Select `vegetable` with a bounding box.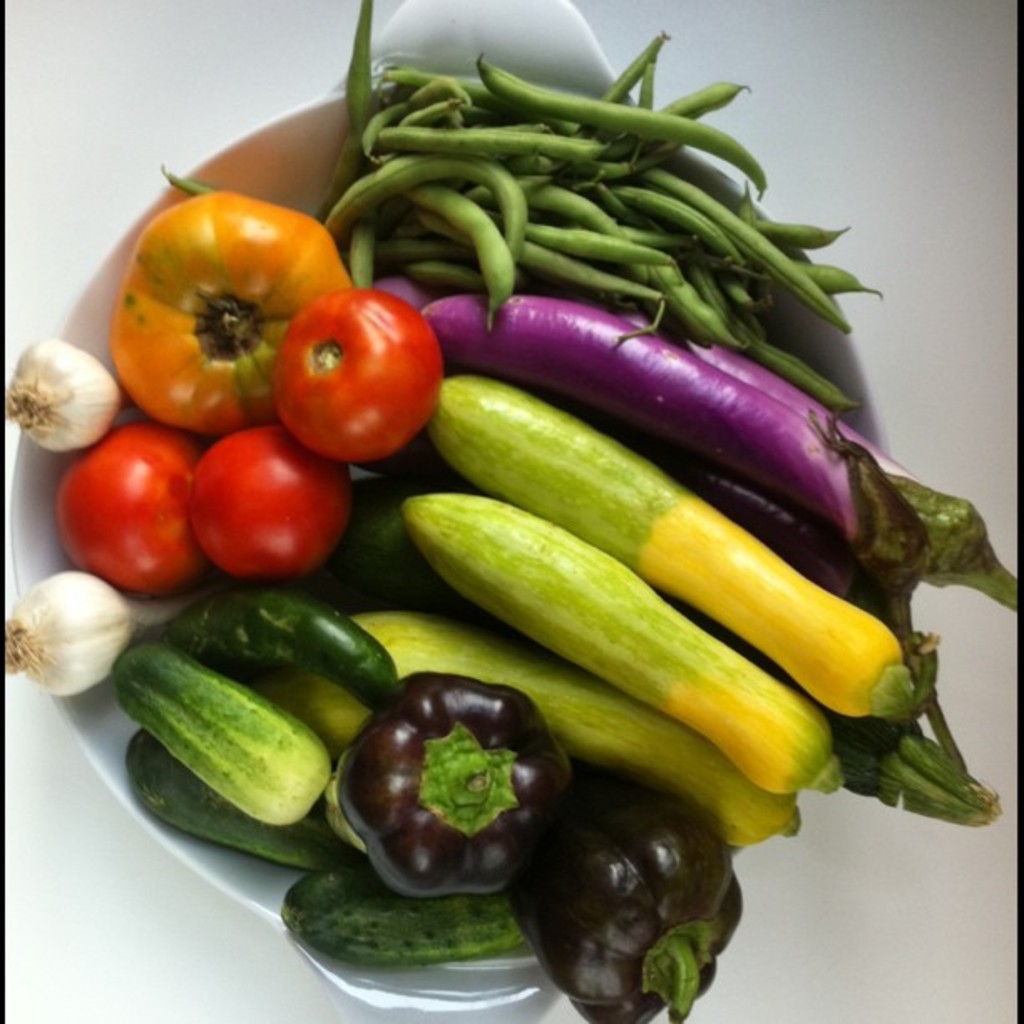
crop(331, 673, 566, 895).
